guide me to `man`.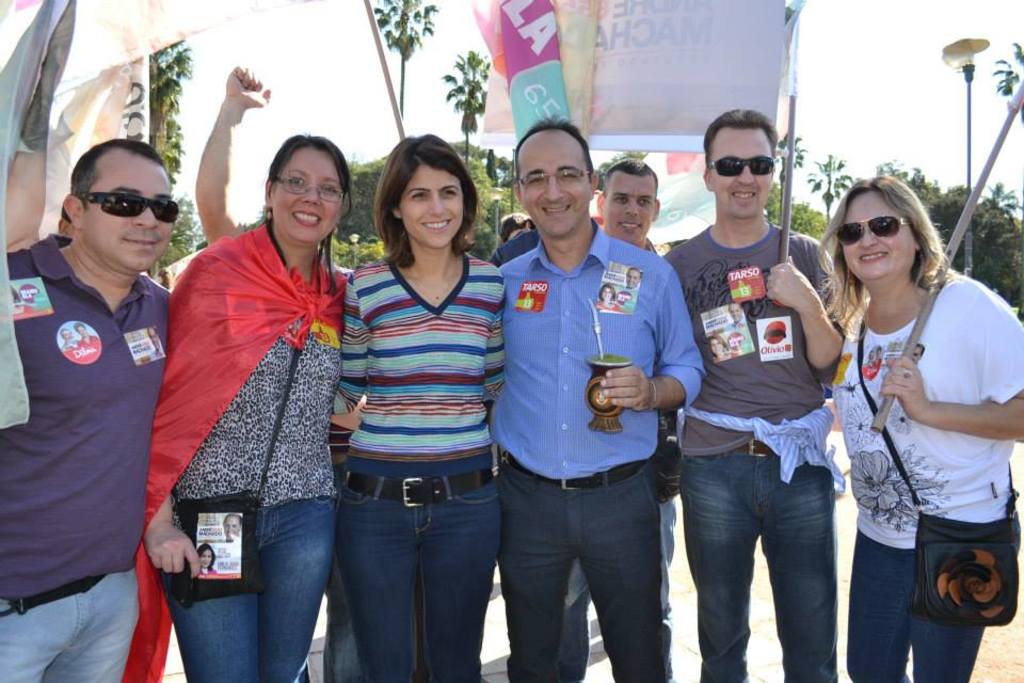
Guidance: (left=489, top=115, right=710, bottom=682).
